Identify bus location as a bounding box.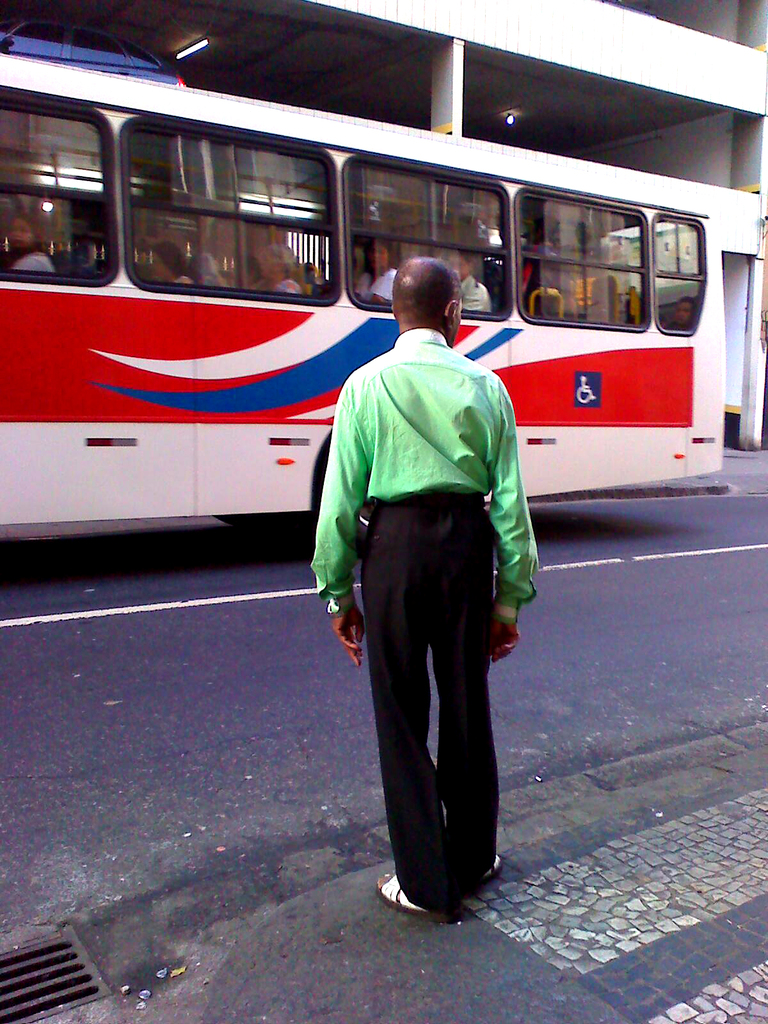
region(0, 46, 725, 548).
